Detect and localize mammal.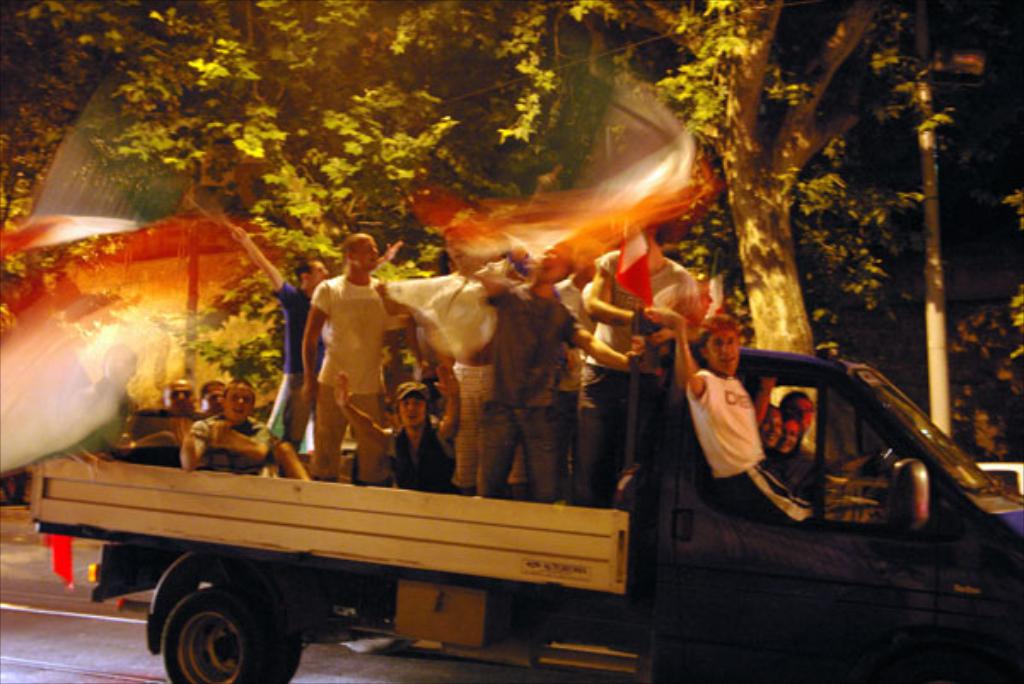
Localized at l=771, t=387, r=814, b=488.
